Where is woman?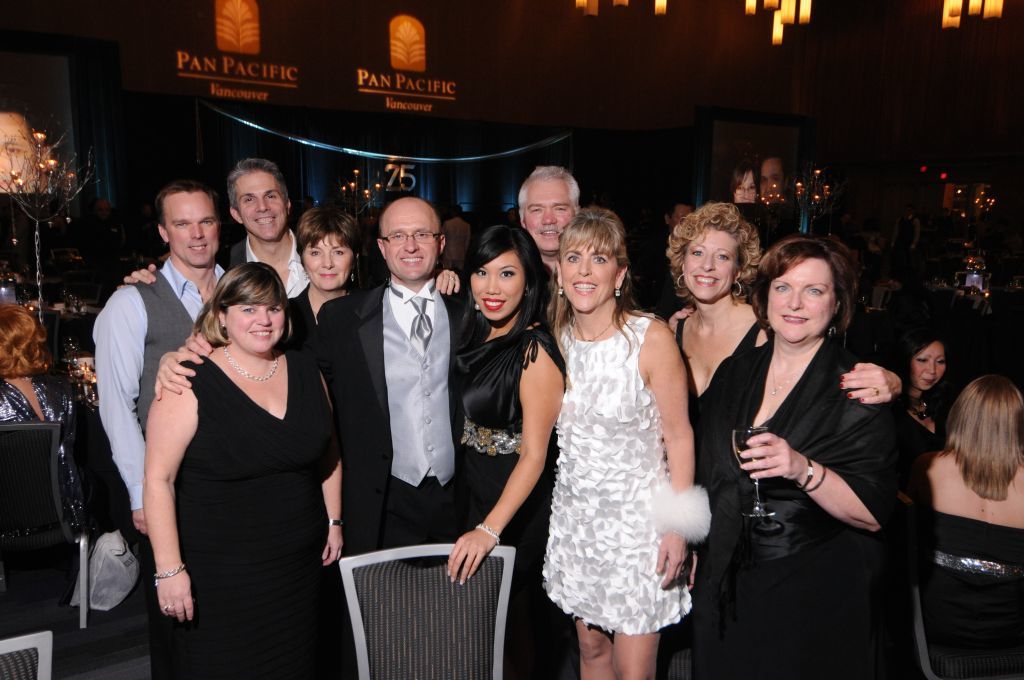
x1=897, y1=326, x2=956, y2=470.
